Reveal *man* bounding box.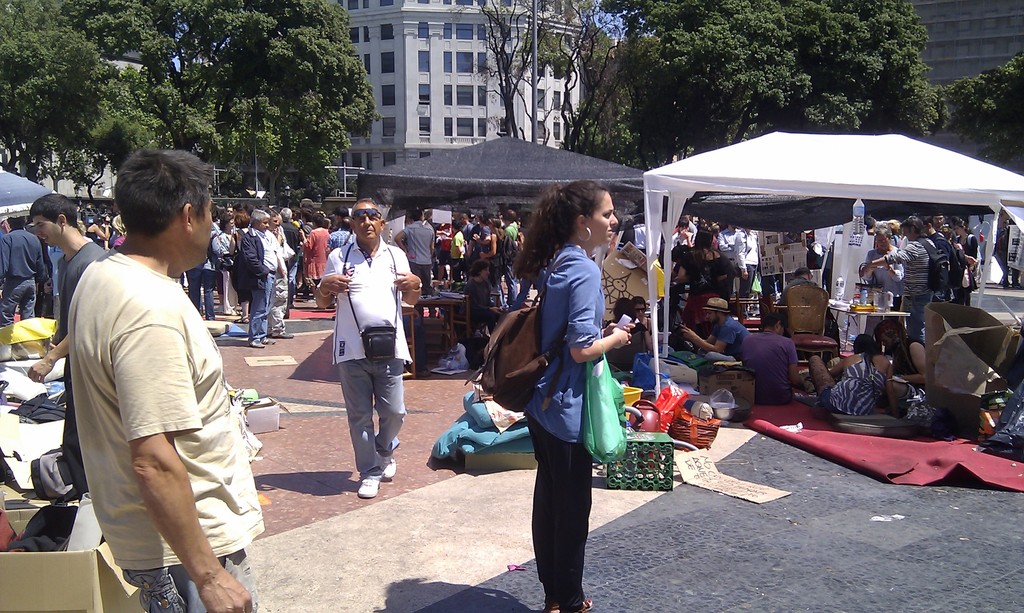
Revealed: crop(58, 155, 256, 601).
